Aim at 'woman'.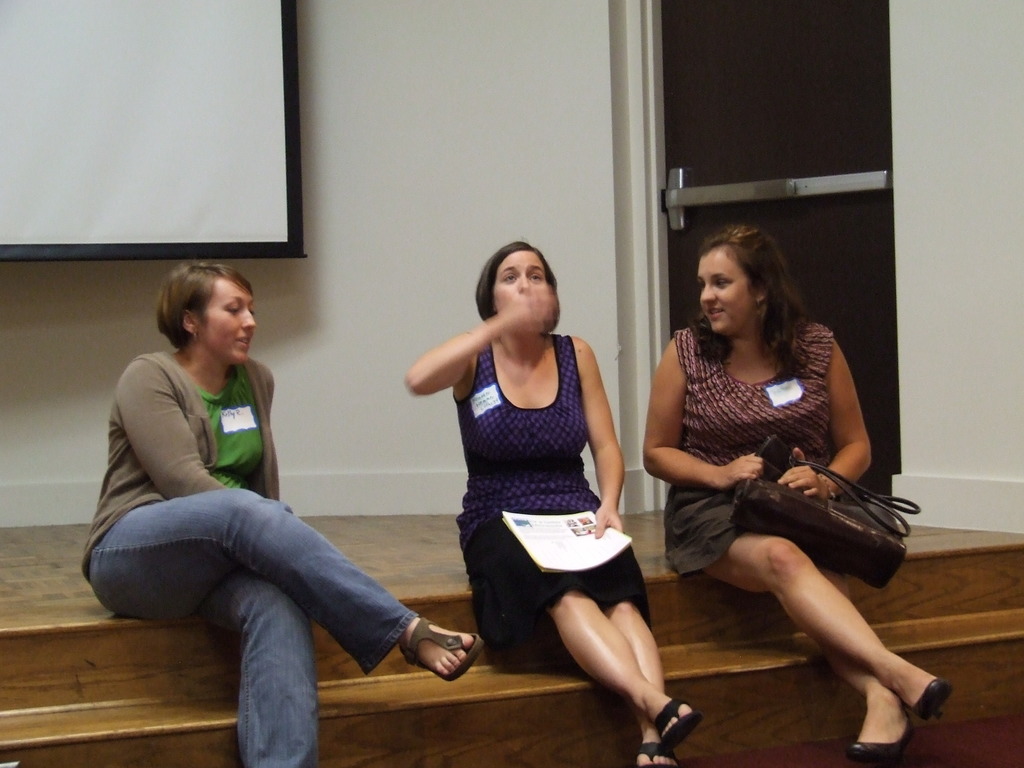
Aimed at (80,262,481,767).
